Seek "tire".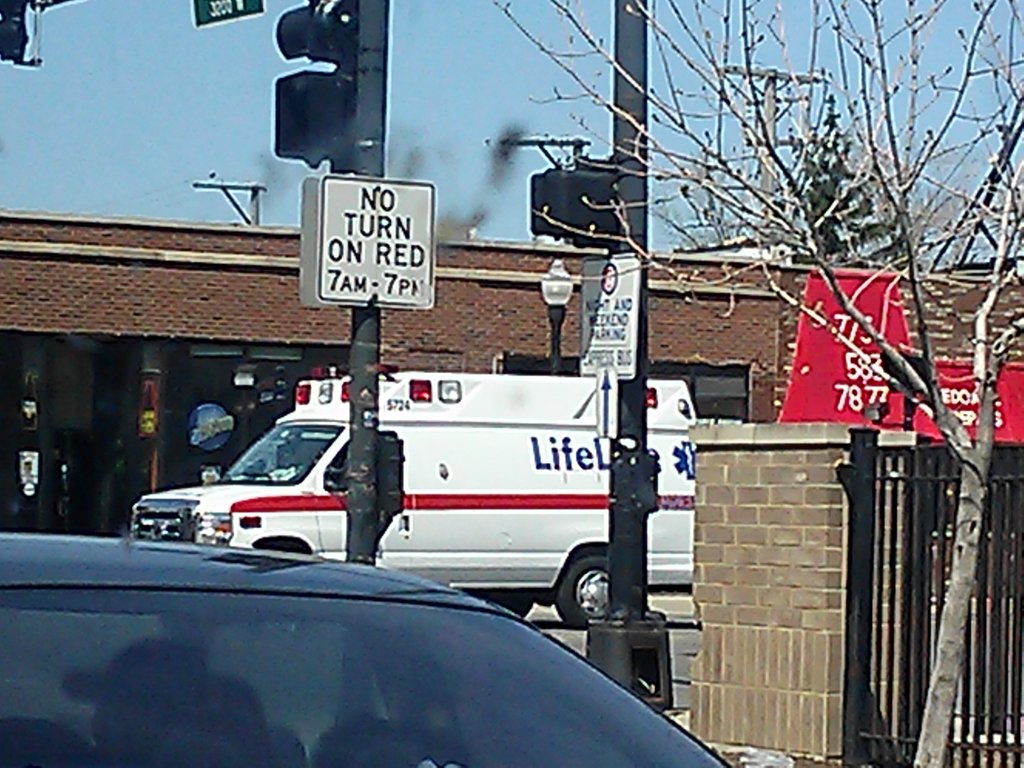
<box>556,552,612,632</box>.
